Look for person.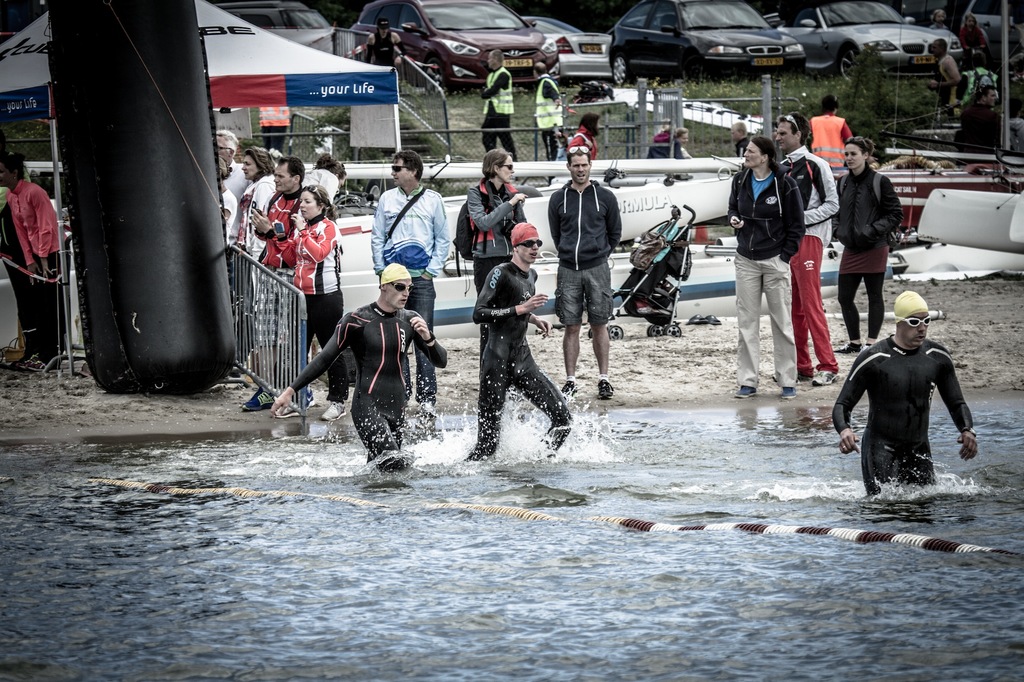
Found: (x1=739, y1=138, x2=804, y2=399).
